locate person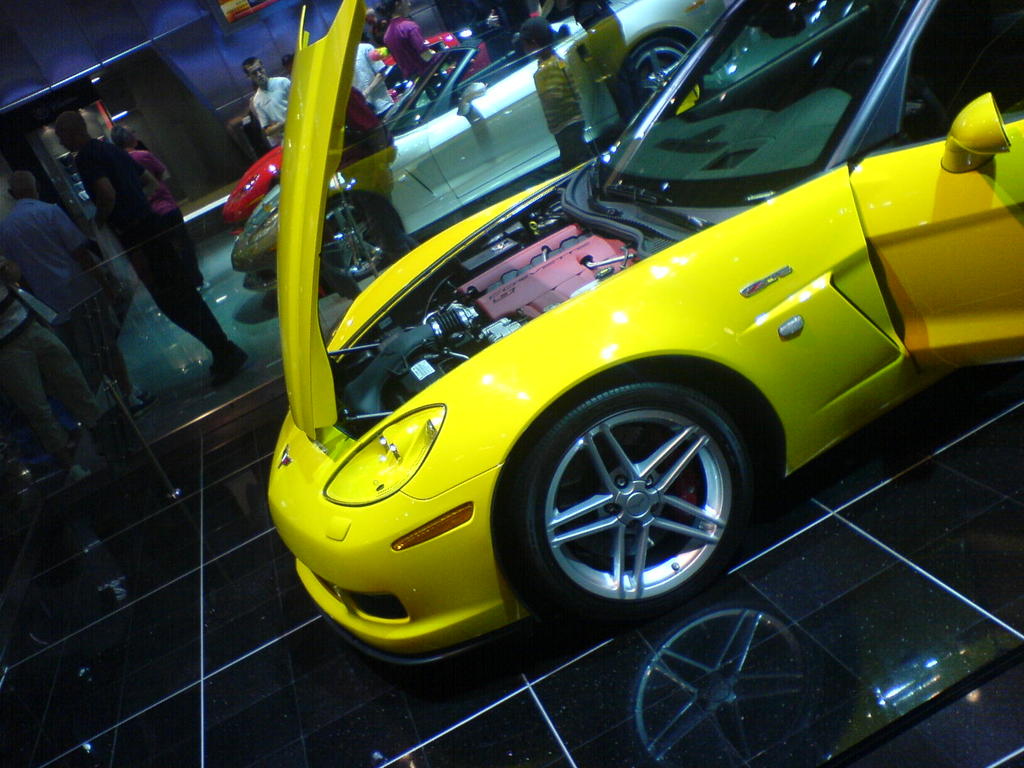
[348, 43, 398, 124]
